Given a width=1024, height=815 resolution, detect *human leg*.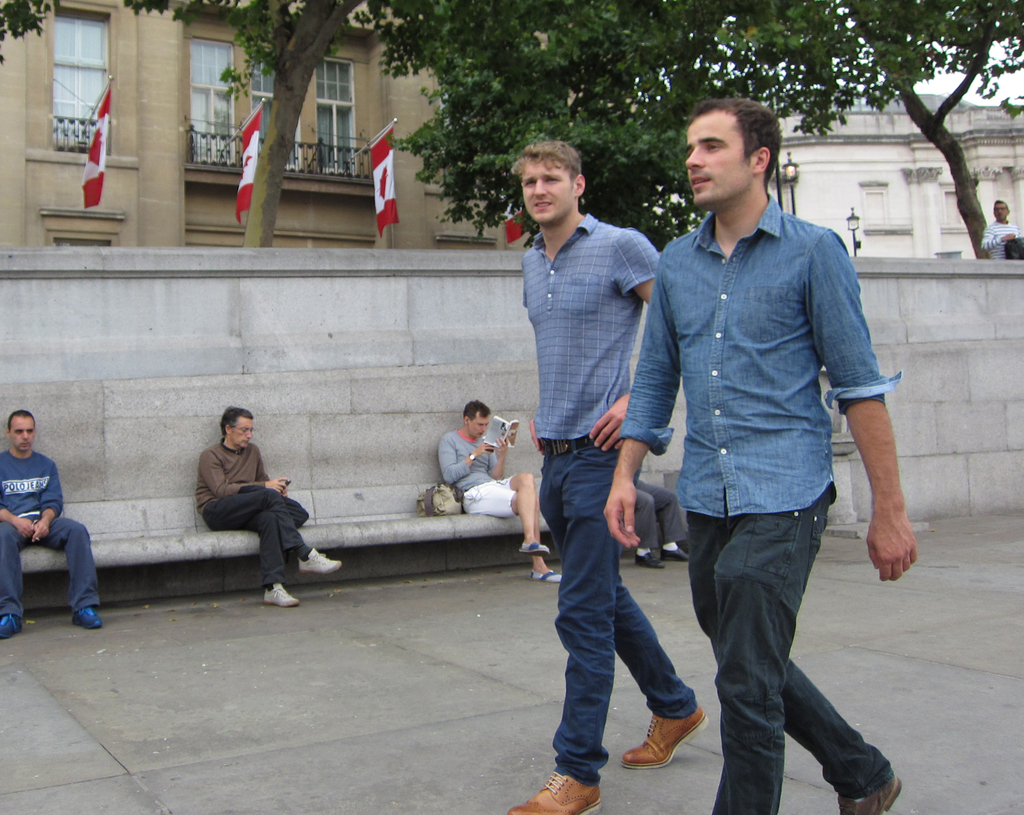
630, 487, 662, 561.
